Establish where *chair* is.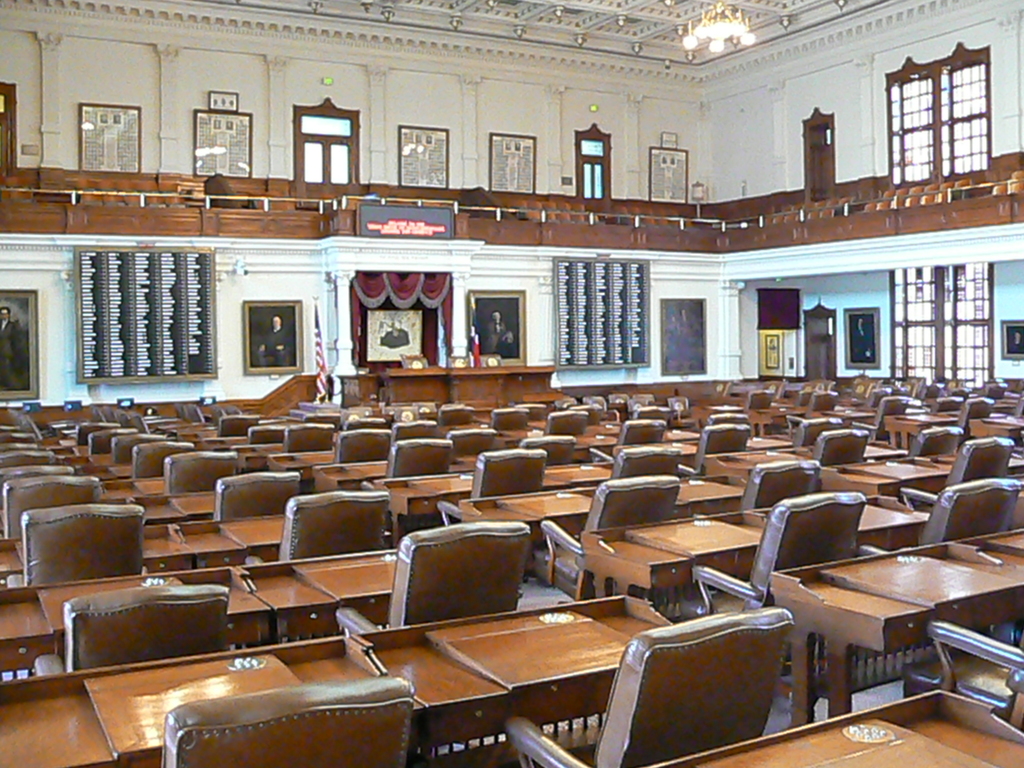
Established at select_region(448, 355, 472, 369).
